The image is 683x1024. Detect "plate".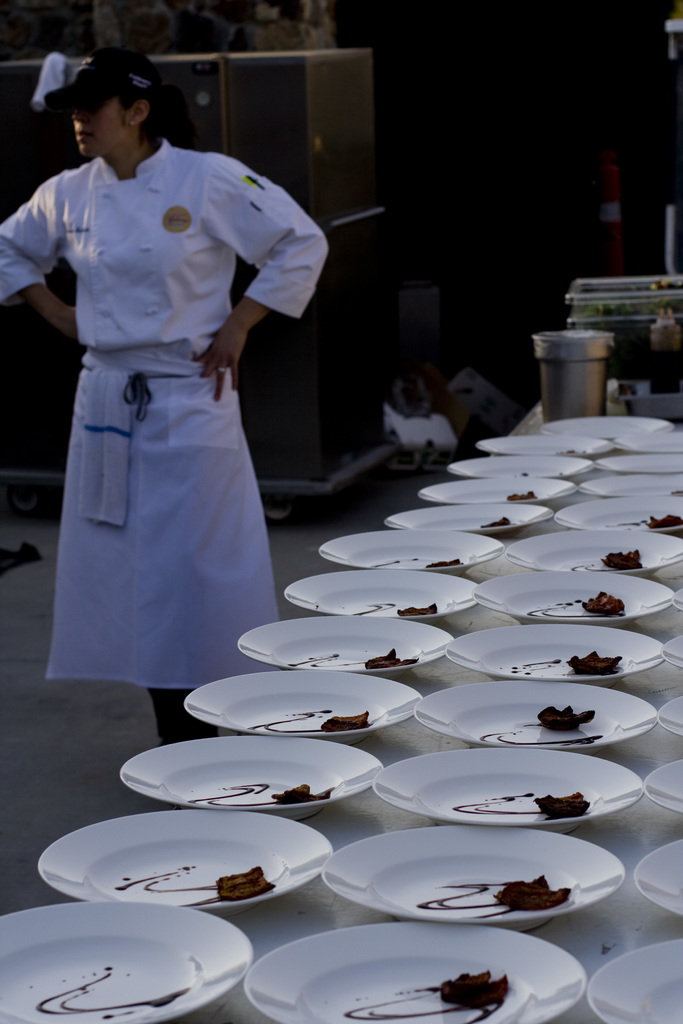
Detection: x1=597 y1=451 x2=682 y2=470.
